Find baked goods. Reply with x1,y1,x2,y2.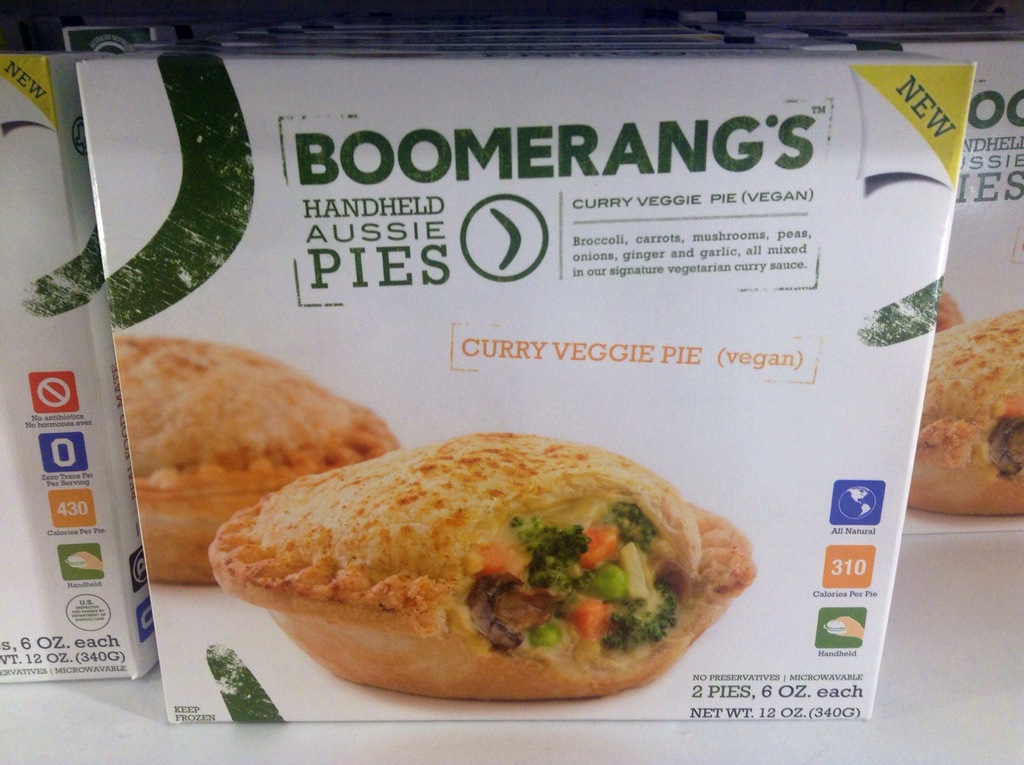
113,330,400,584.
